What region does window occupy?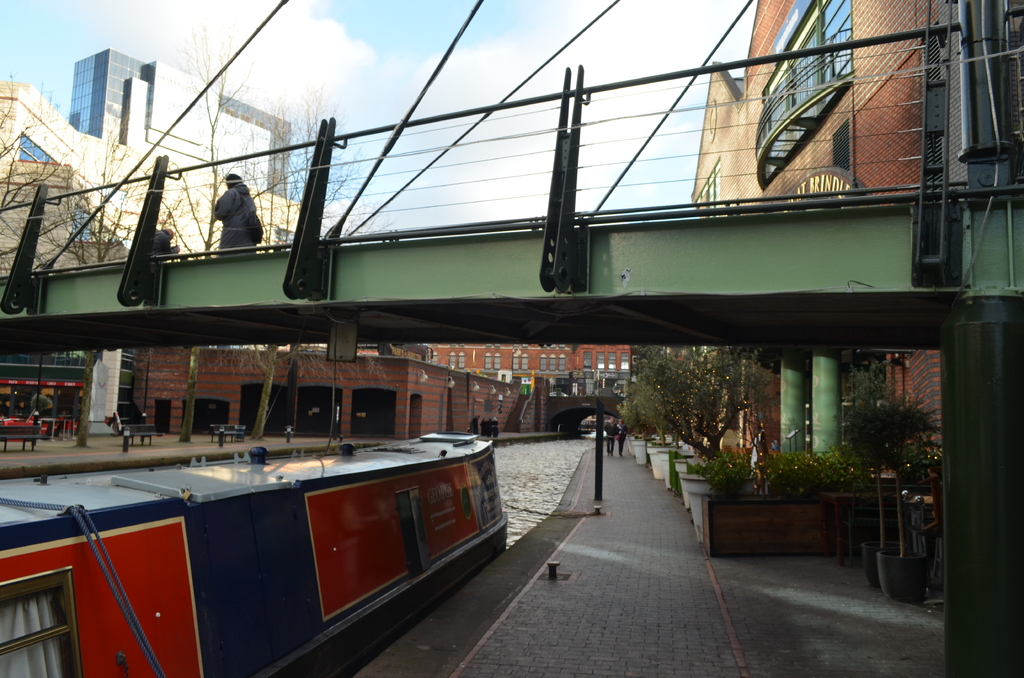
549 354 556 373.
